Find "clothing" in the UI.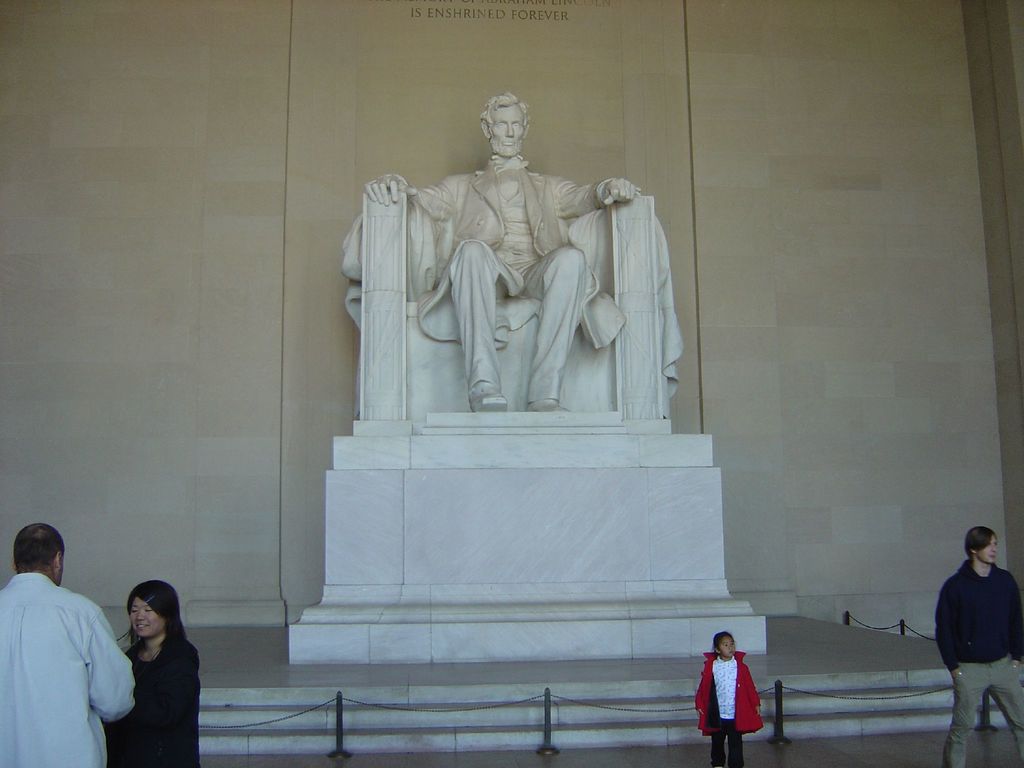
UI element at pyautogui.locateOnScreen(103, 630, 202, 767).
